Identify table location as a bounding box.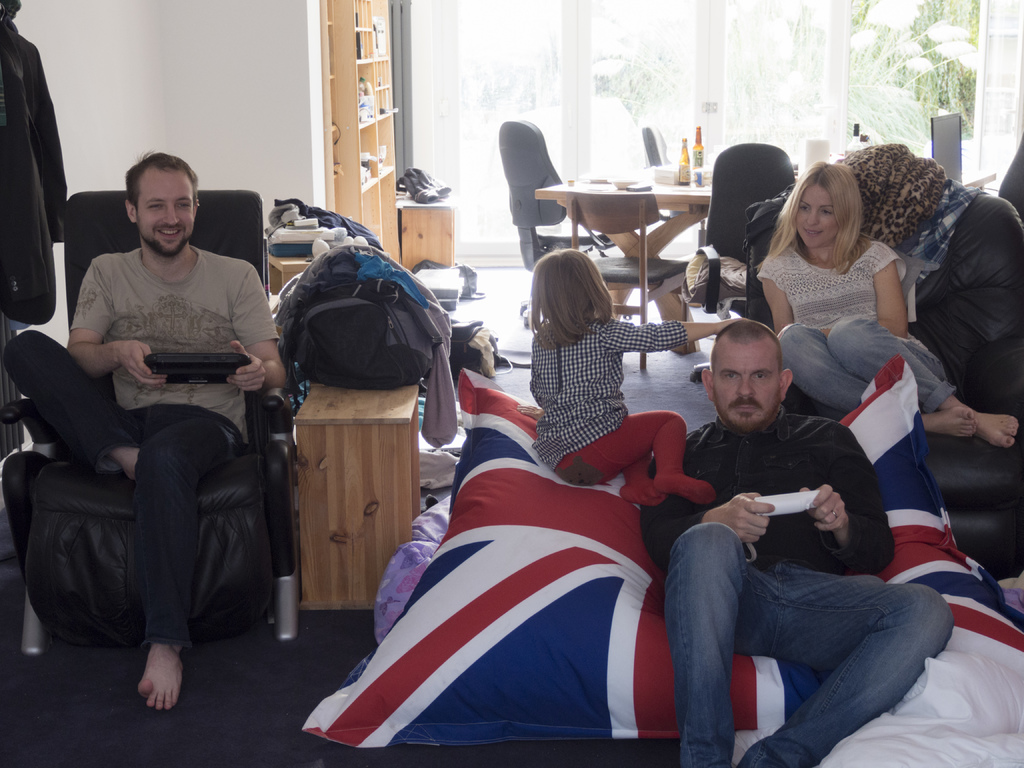
bbox(528, 175, 712, 365).
